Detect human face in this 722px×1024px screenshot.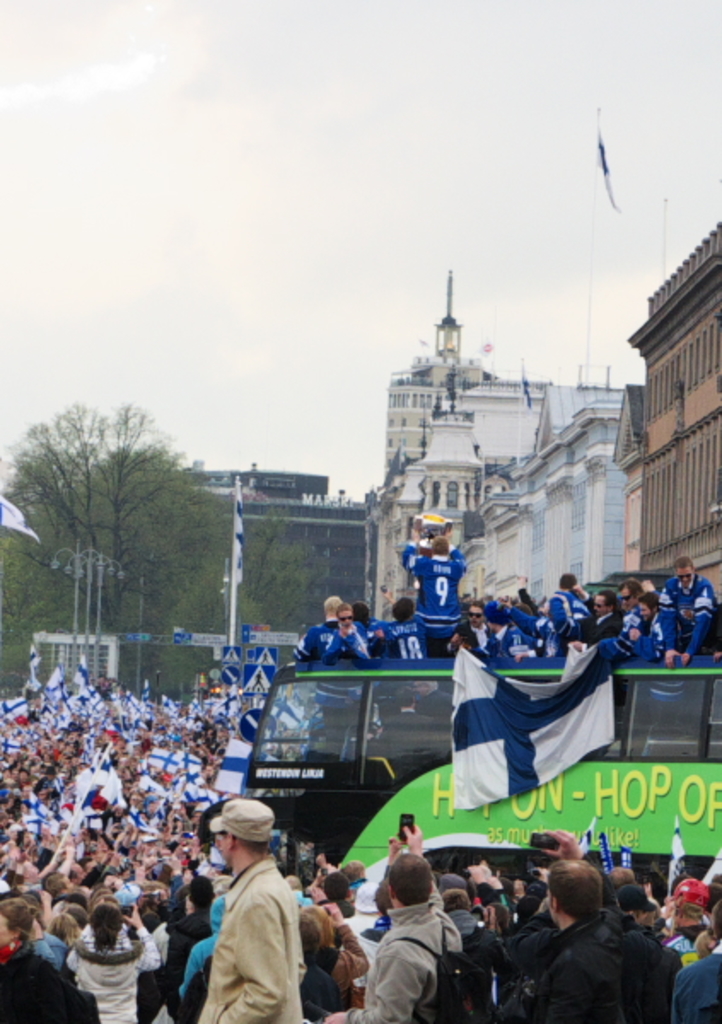
Detection: region(343, 609, 357, 628).
